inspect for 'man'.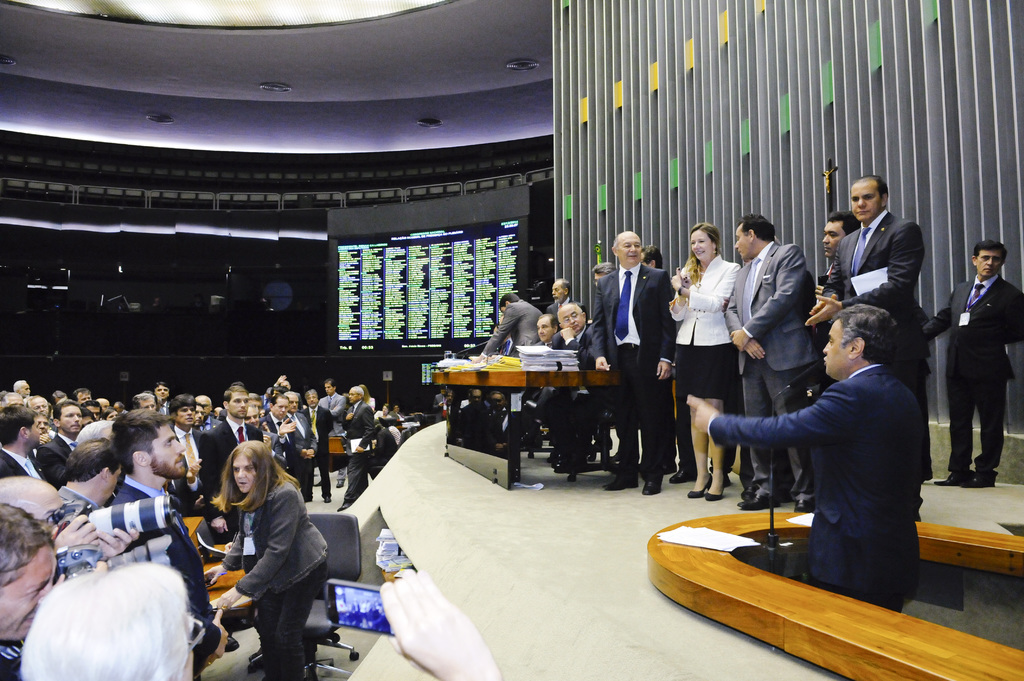
Inspection: 337, 387, 373, 514.
